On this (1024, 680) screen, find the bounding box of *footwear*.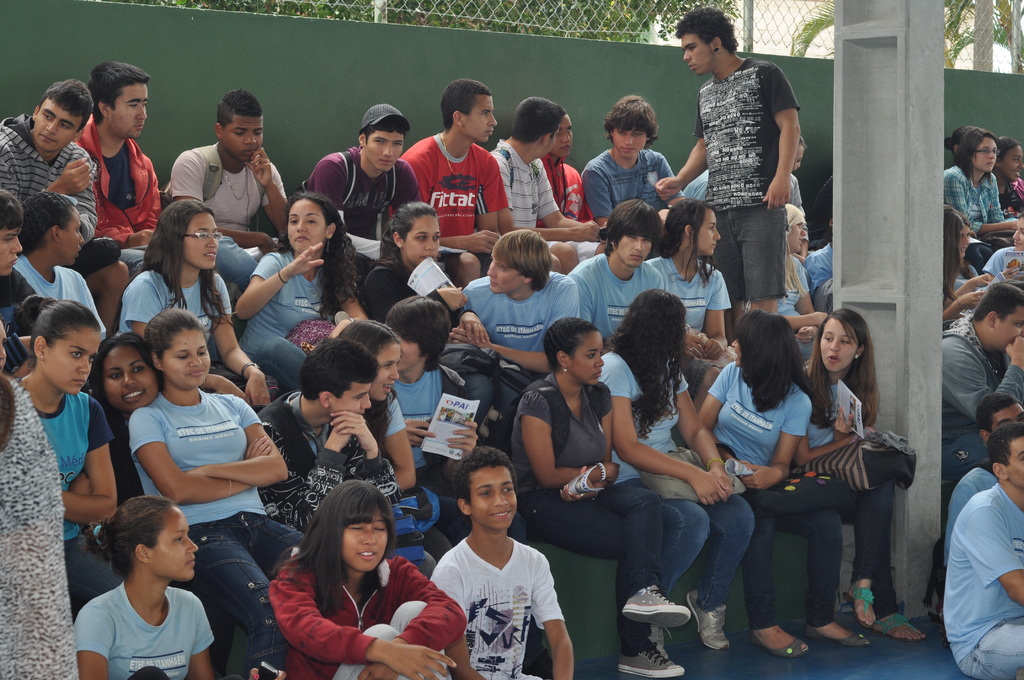
Bounding box: detection(619, 586, 697, 631).
